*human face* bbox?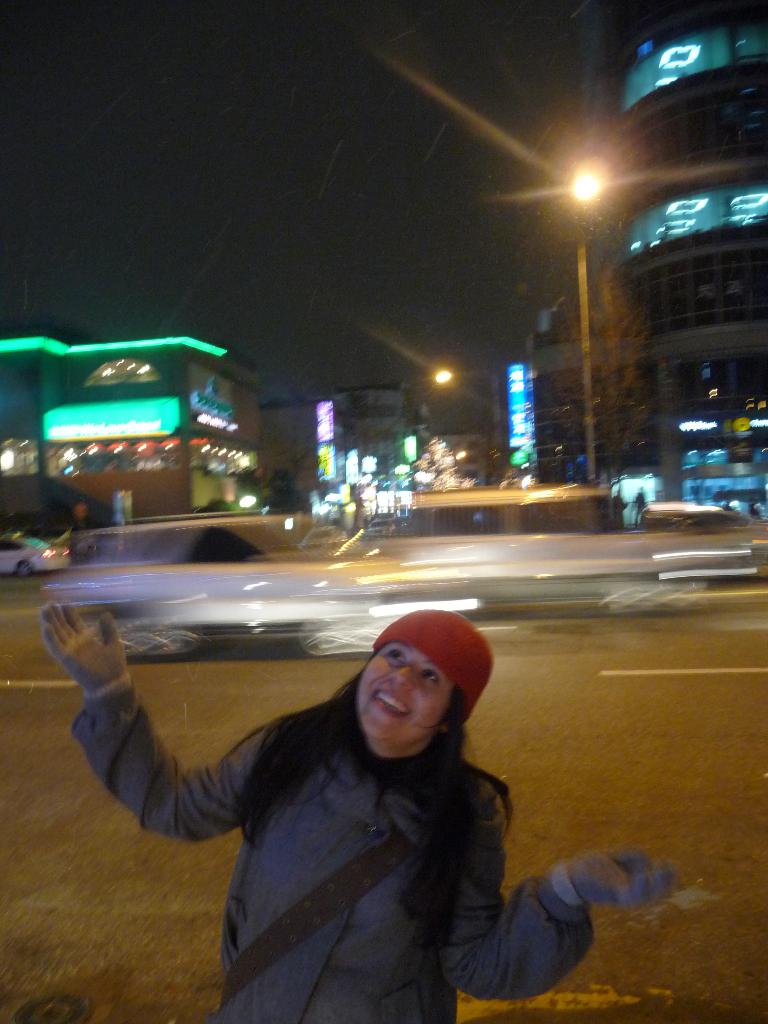
l=355, t=640, r=451, b=745
